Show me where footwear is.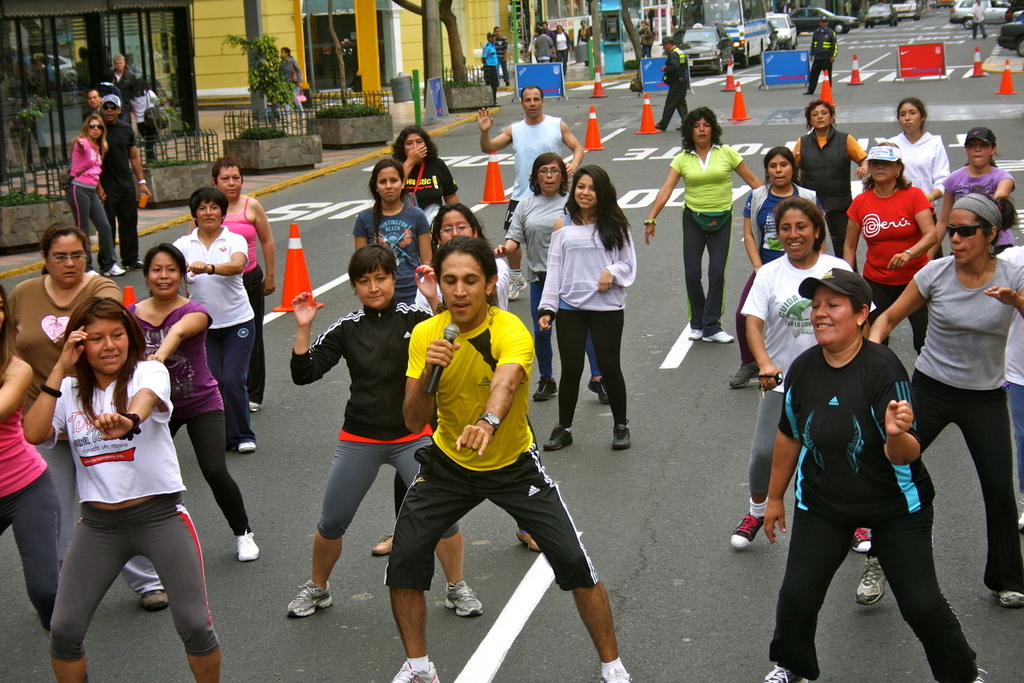
footwear is at left=542, top=419, right=578, bottom=452.
